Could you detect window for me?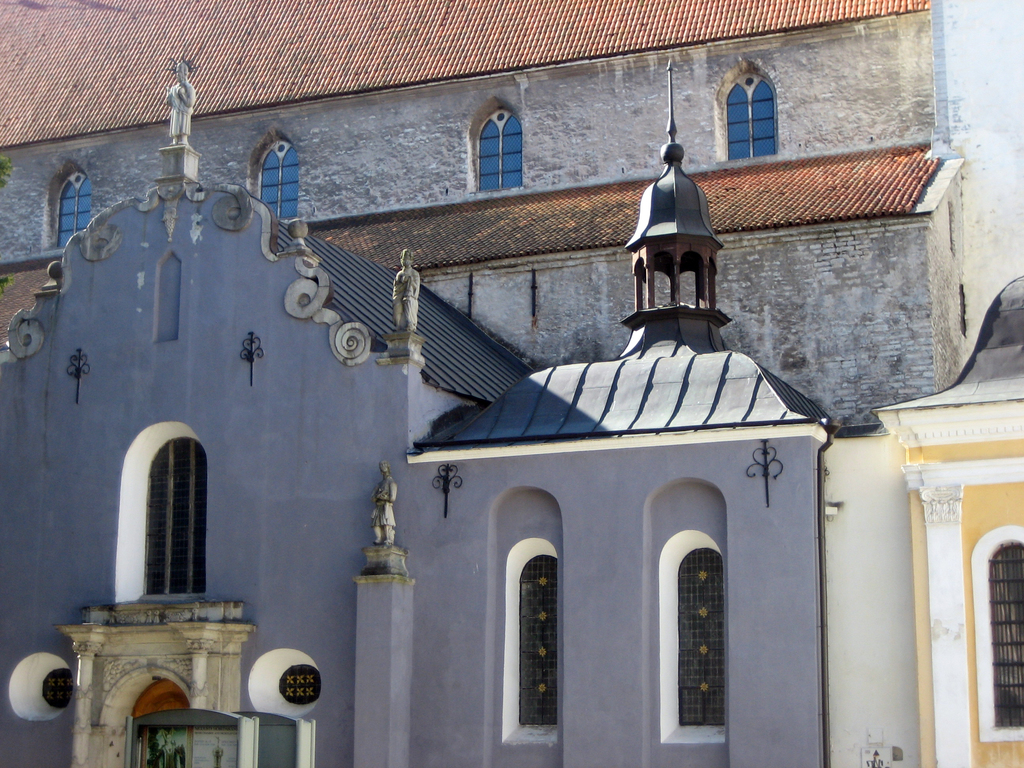
Detection result: 724/58/795/148.
